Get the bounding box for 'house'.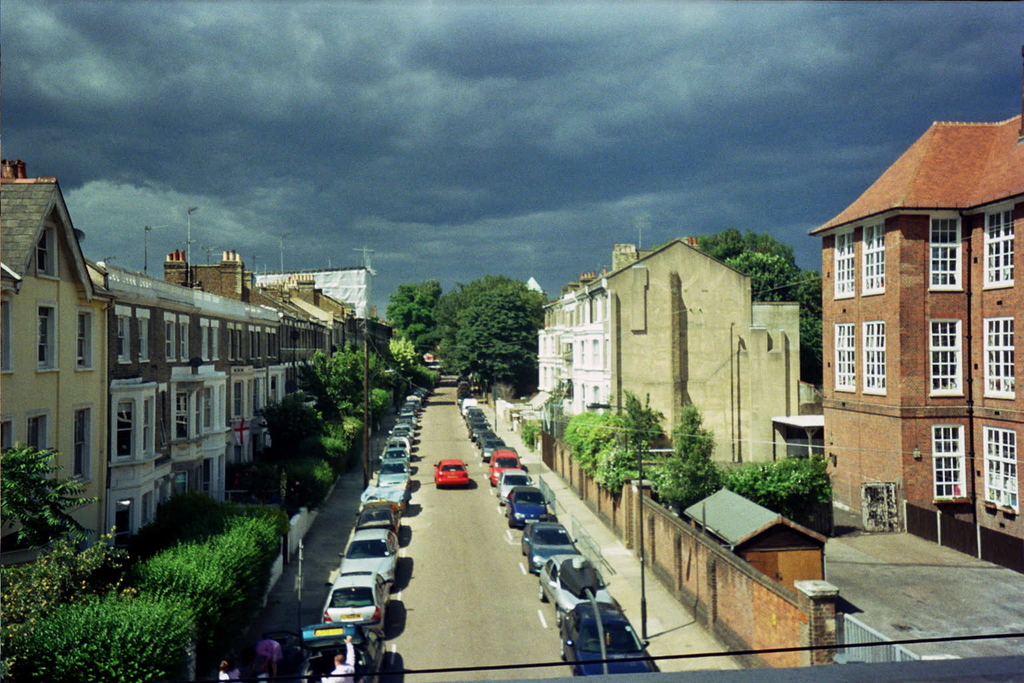
[0, 161, 111, 544].
